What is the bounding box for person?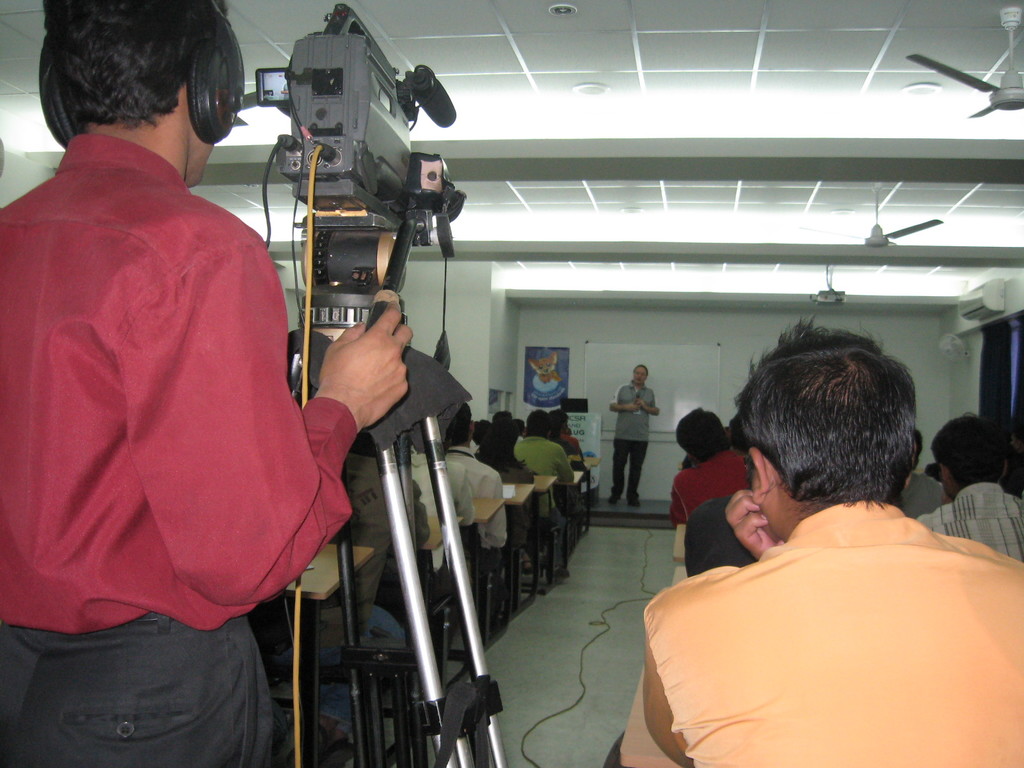
left=0, top=0, right=409, bottom=767.
